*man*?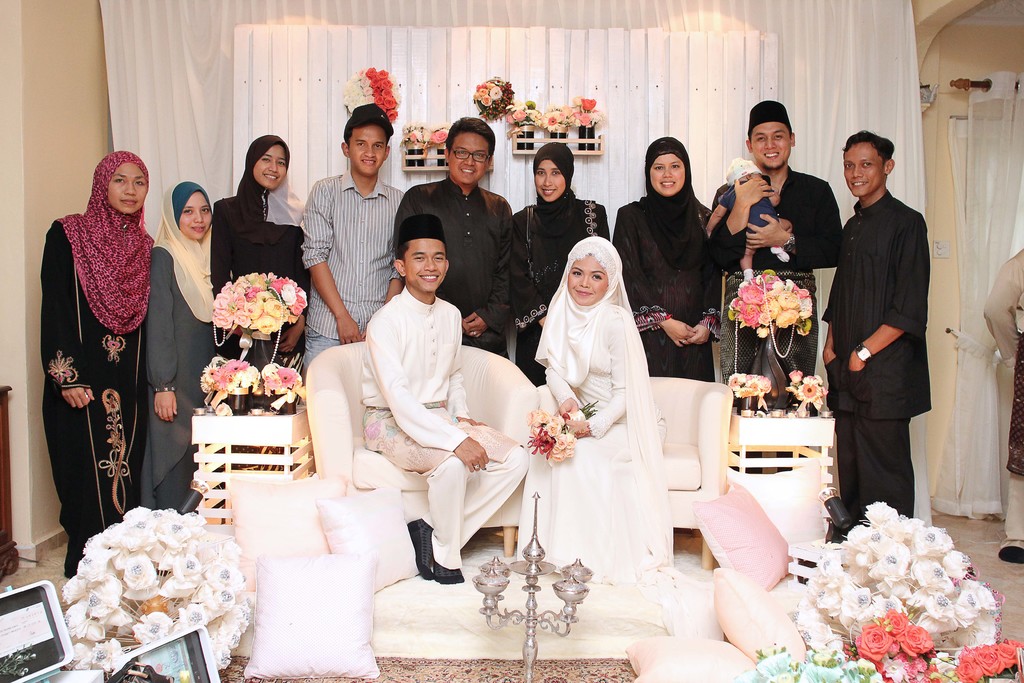
x1=391, y1=117, x2=515, y2=359
